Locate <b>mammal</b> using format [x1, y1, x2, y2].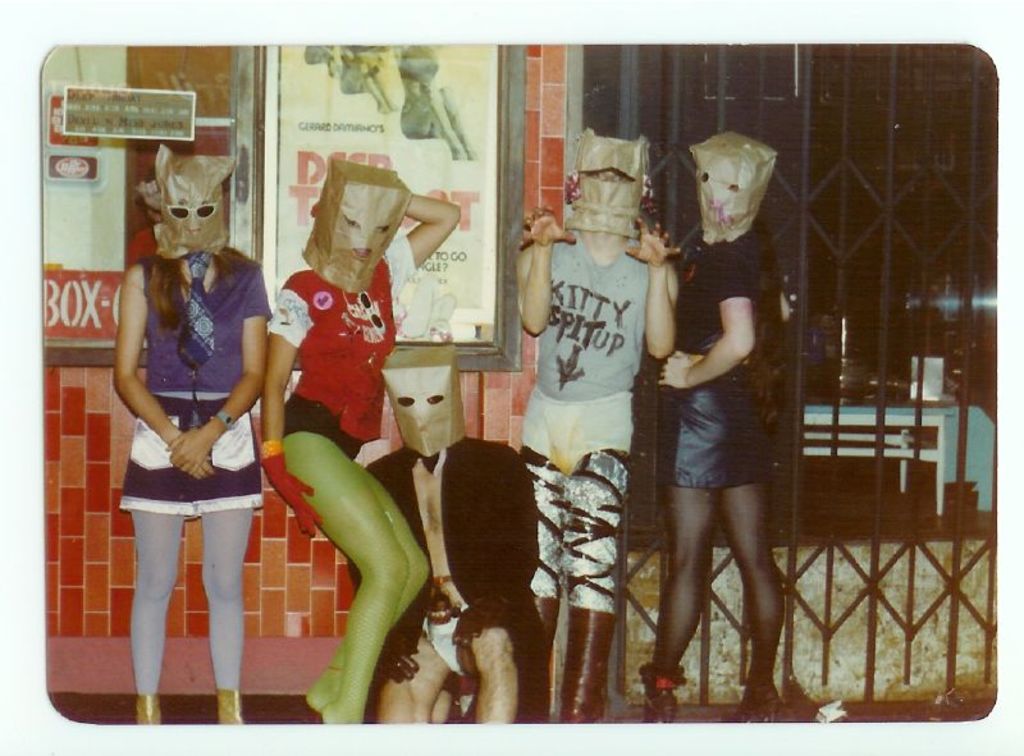
[337, 43, 396, 113].
